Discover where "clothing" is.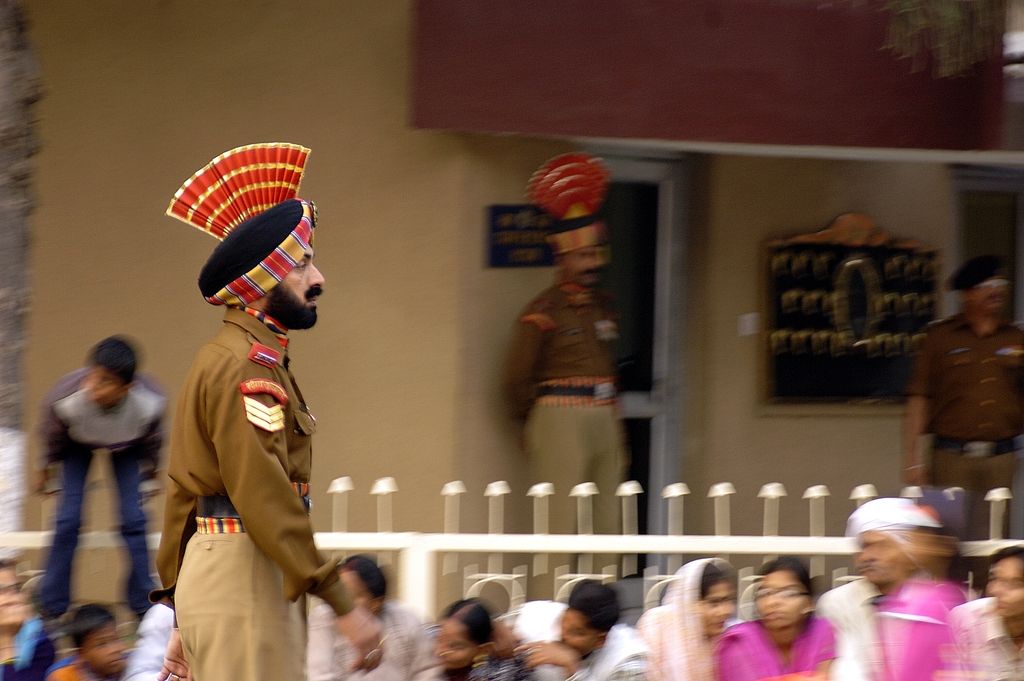
Discovered at <box>429,629,519,680</box>.
